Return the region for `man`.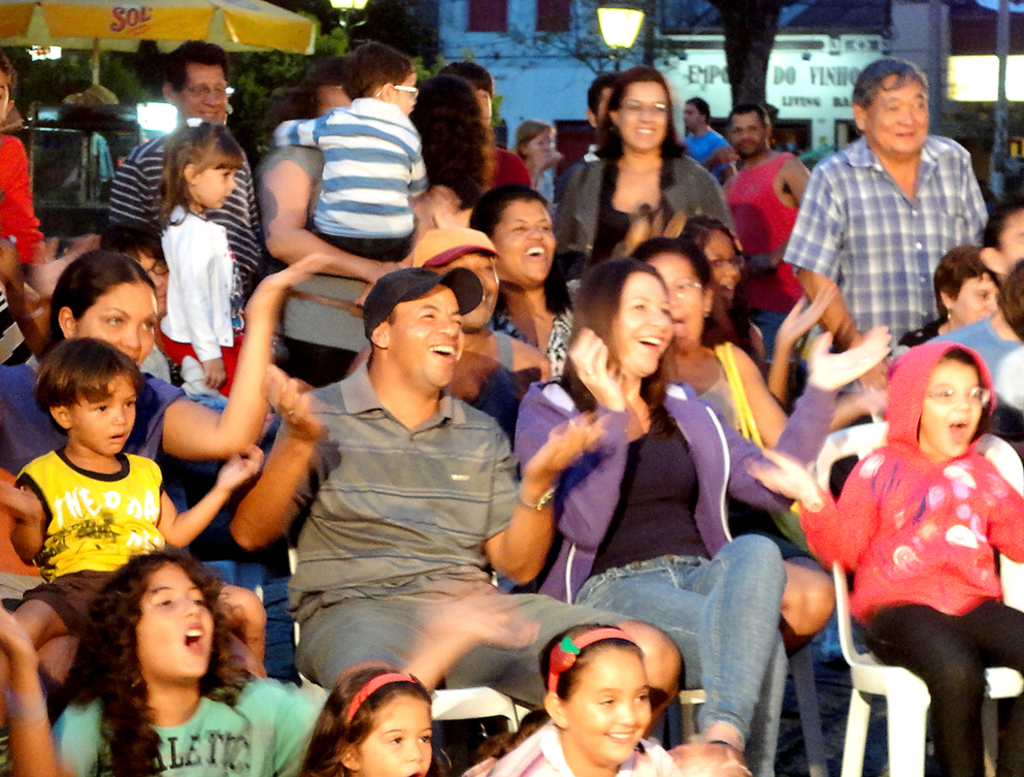
box=[0, 48, 37, 277].
